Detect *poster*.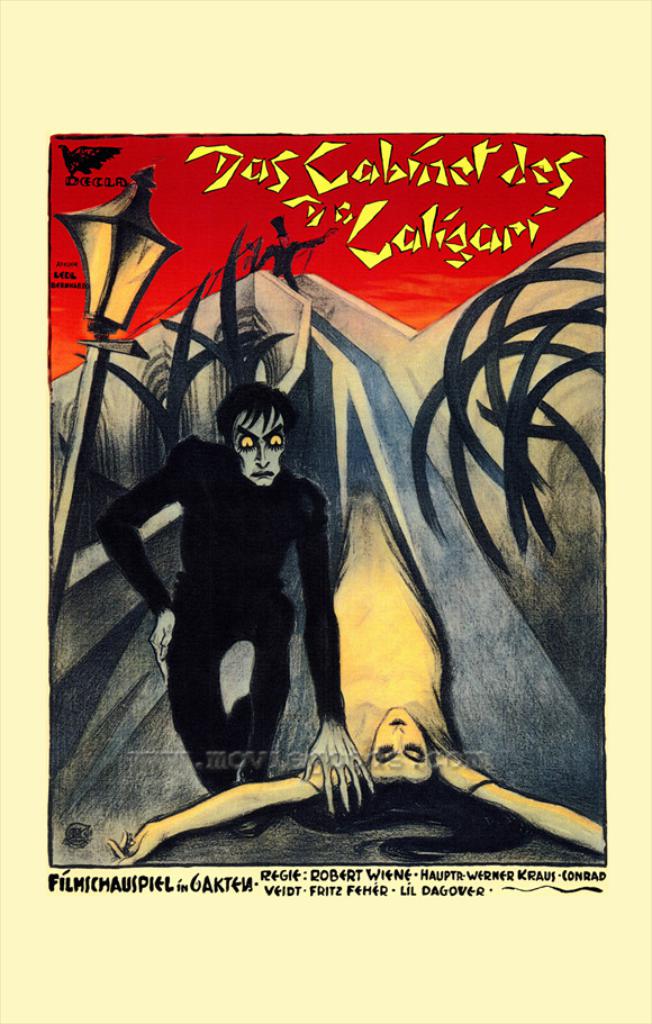
Detected at 56:121:614:868.
